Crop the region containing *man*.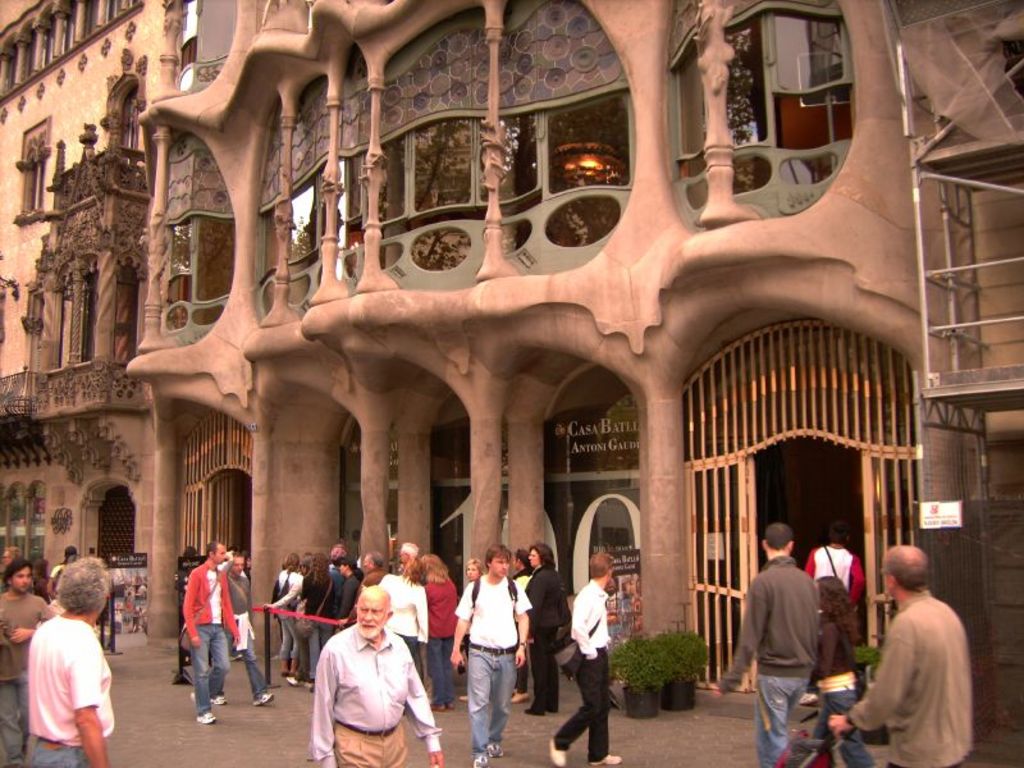
Crop region: select_region(545, 552, 623, 767).
